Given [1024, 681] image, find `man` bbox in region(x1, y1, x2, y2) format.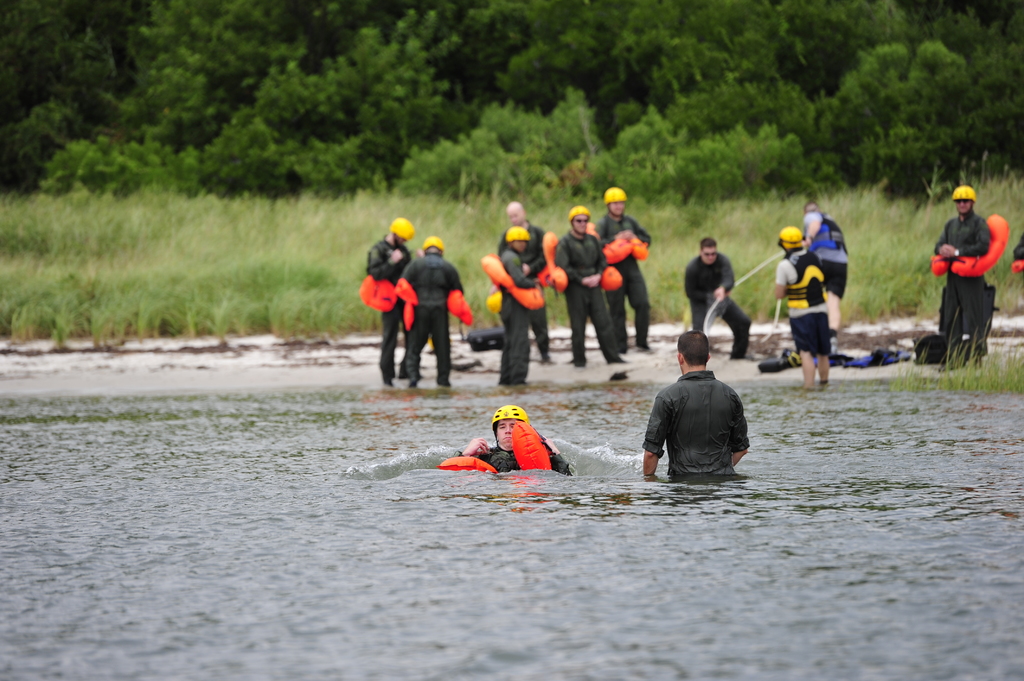
region(776, 220, 830, 392).
